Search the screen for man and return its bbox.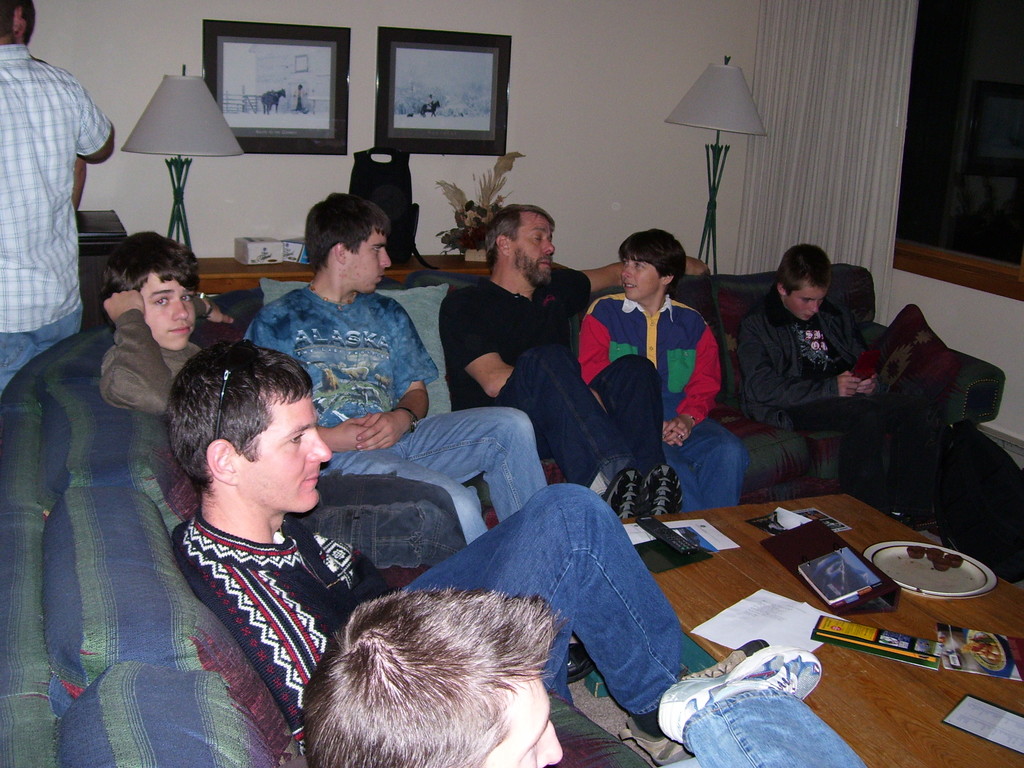
Found: bbox(0, 28, 99, 353).
